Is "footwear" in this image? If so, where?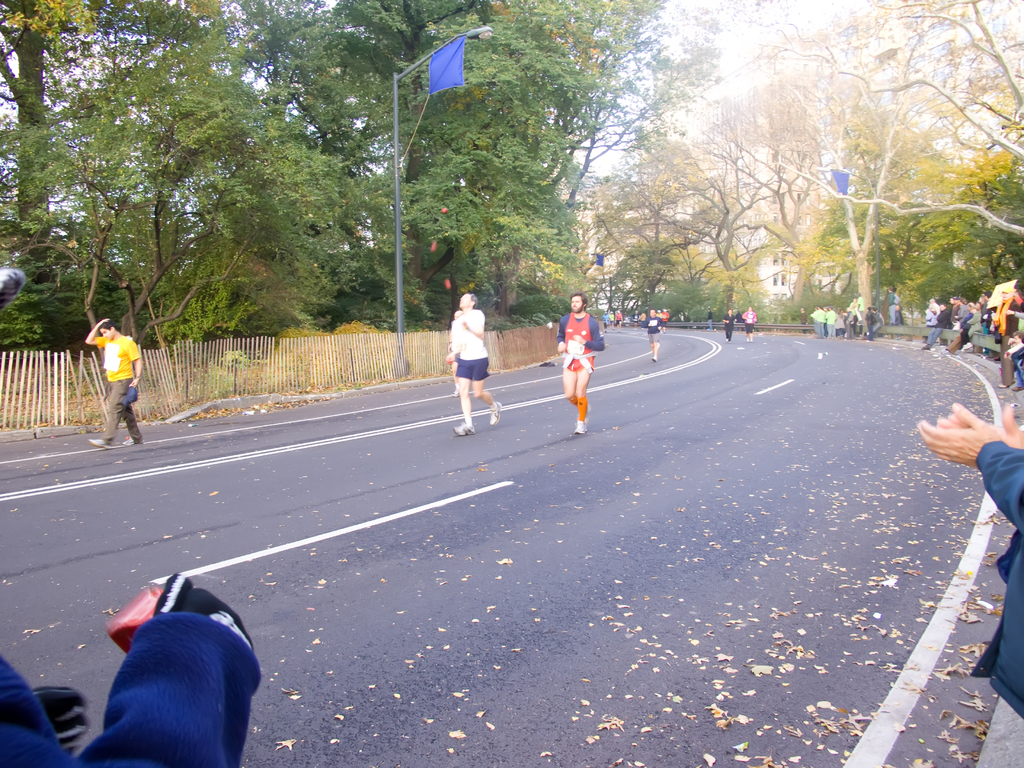
Yes, at <region>572, 418, 588, 435</region>.
